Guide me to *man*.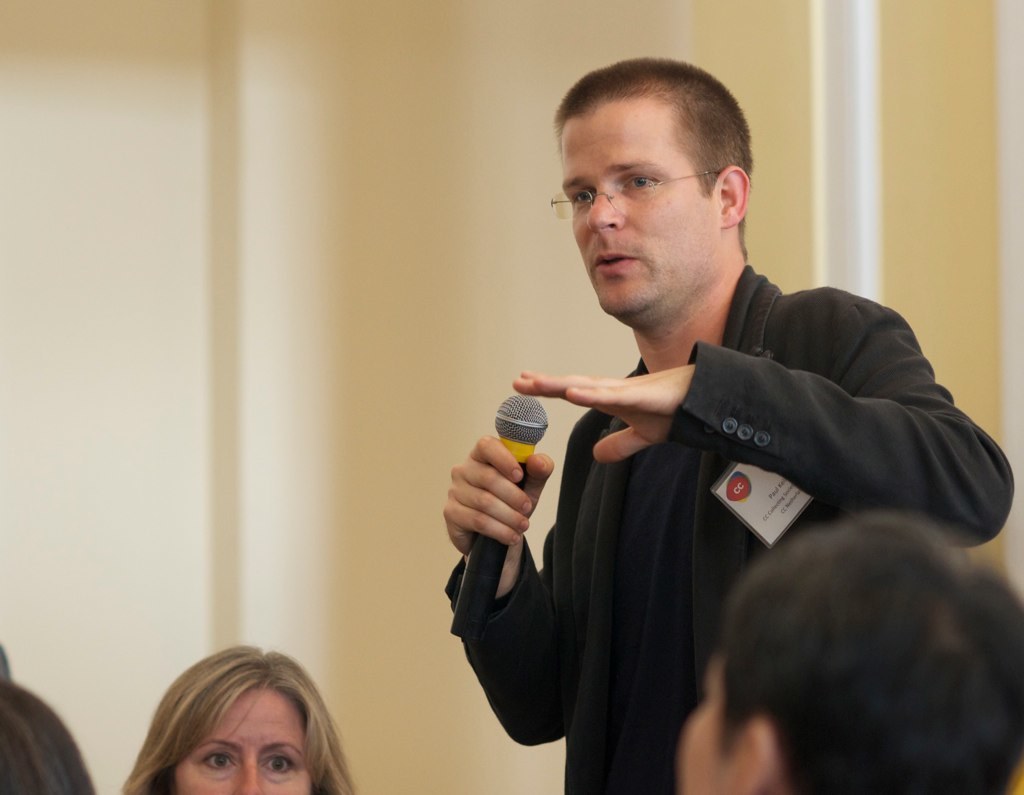
Guidance: region(676, 513, 1023, 794).
